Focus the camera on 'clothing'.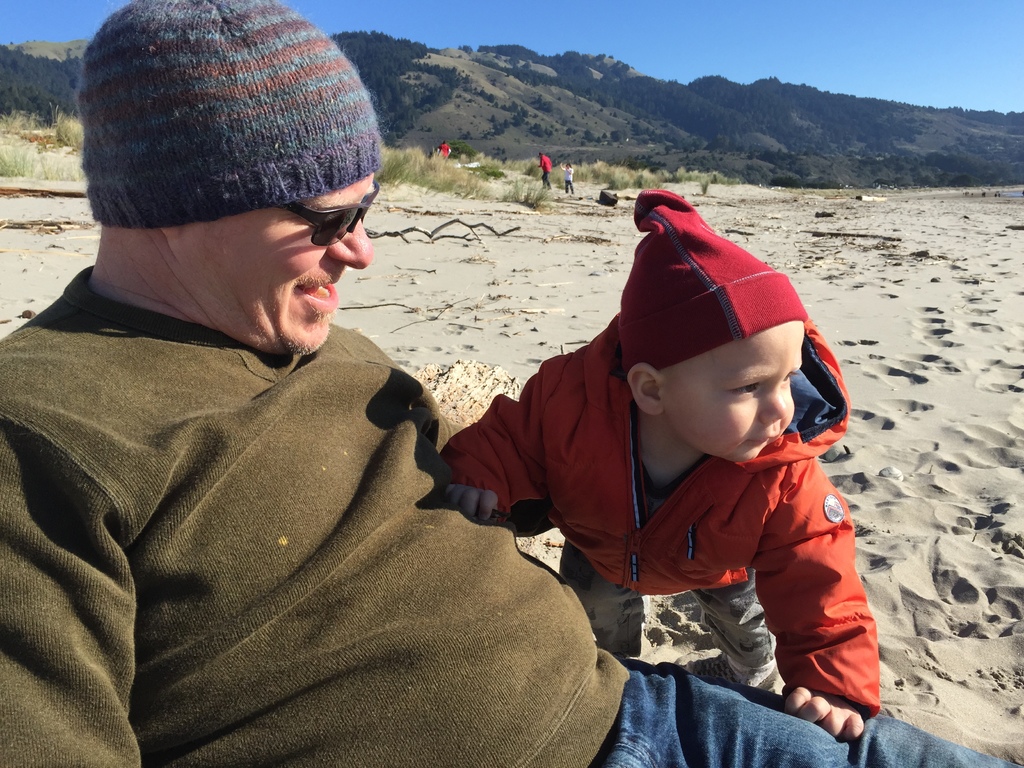
Focus region: select_region(0, 252, 1023, 767).
